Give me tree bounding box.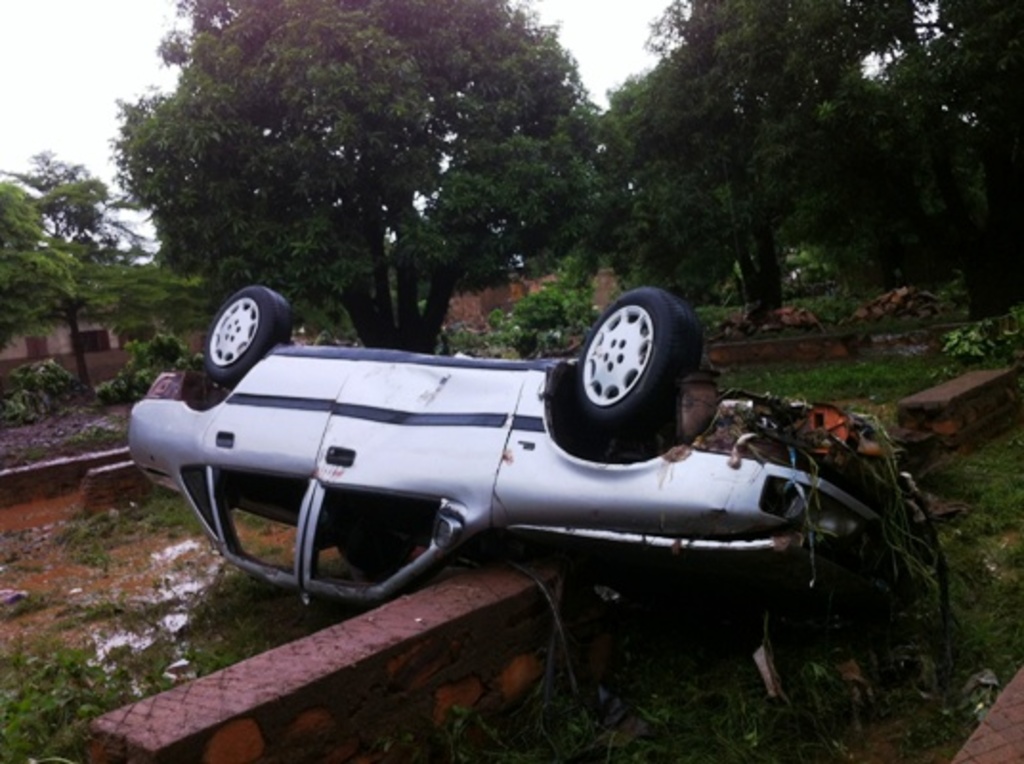
[833, 0, 1018, 325].
